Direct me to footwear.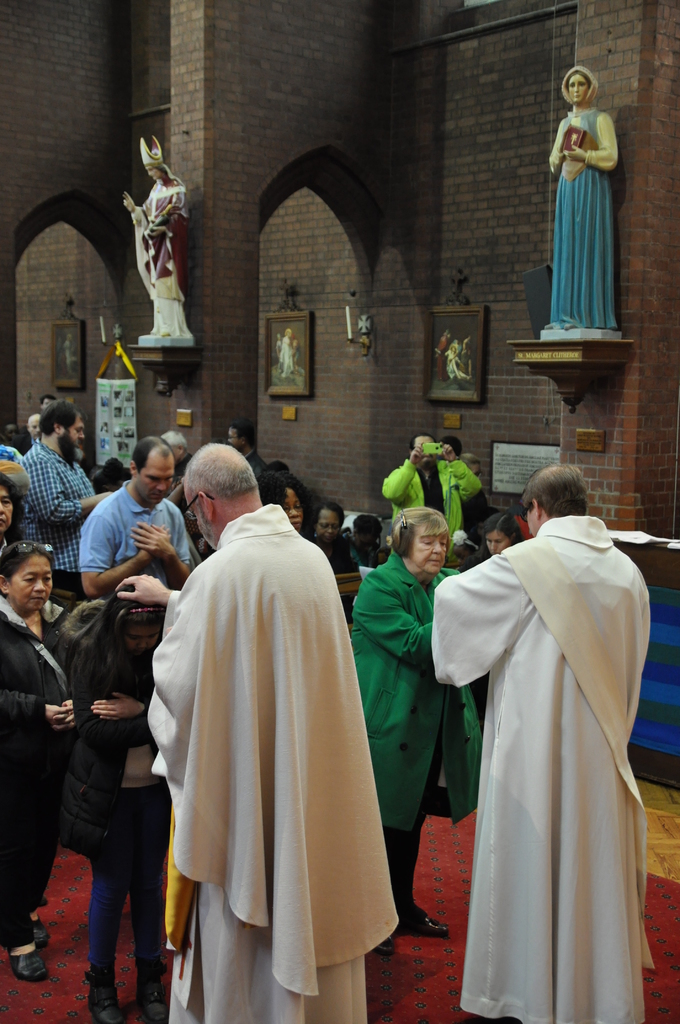
Direction: select_region(83, 972, 129, 1023).
